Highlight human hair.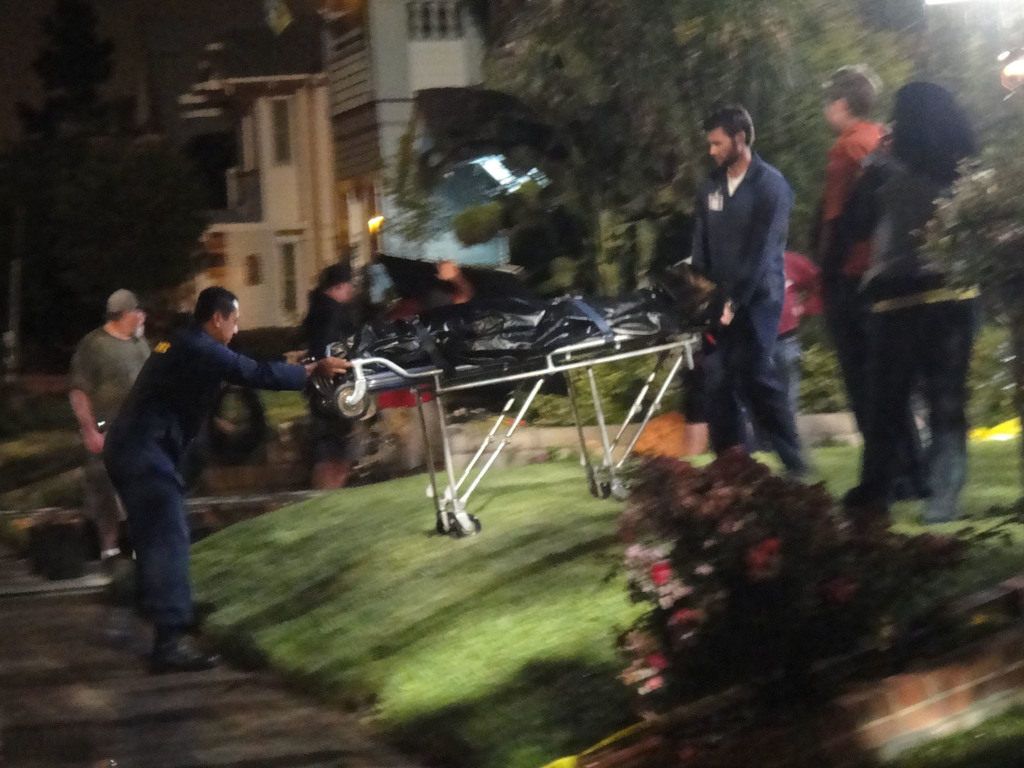
Highlighted region: bbox(108, 315, 123, 320).
